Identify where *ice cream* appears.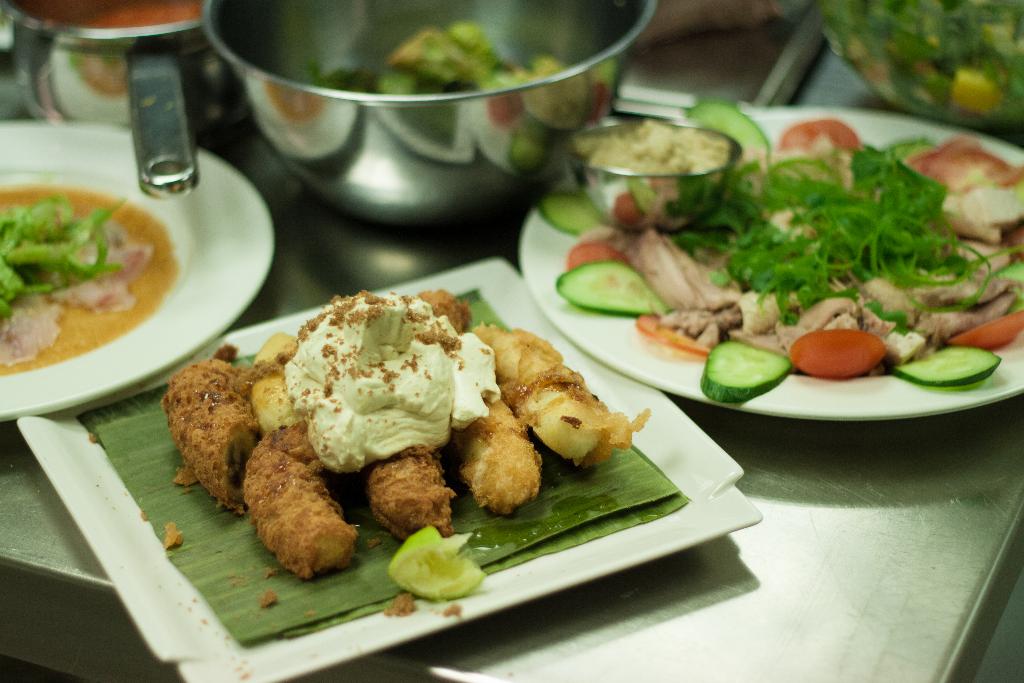
Appears at 285, 293, 460, 470.
